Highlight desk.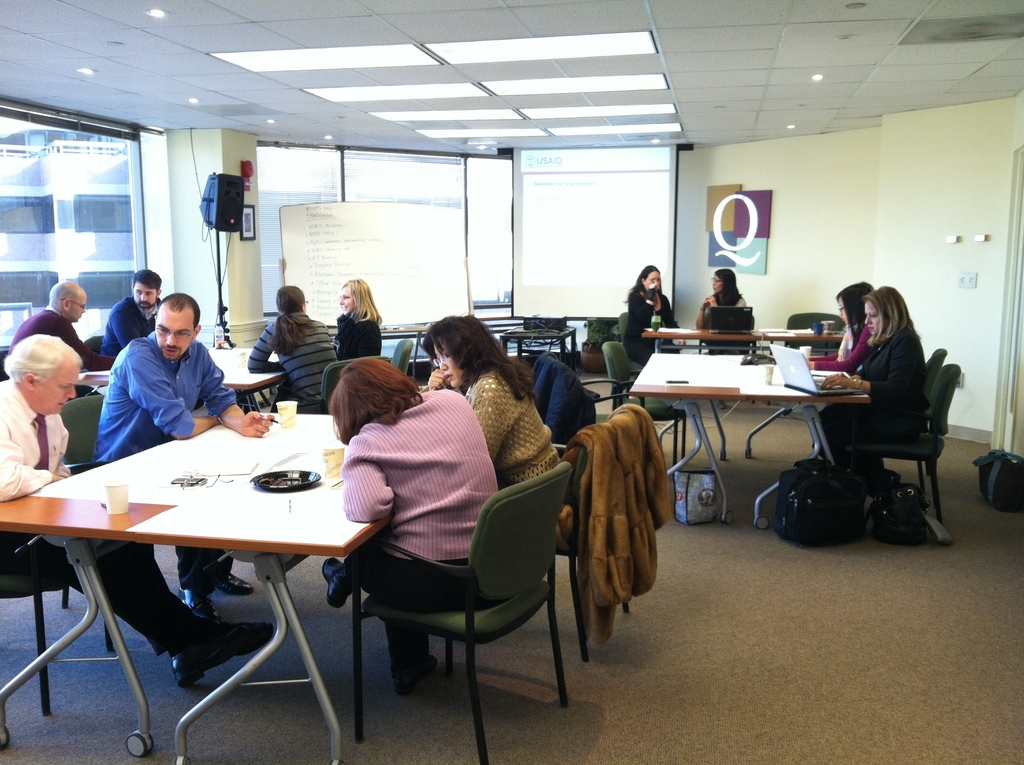
Highlighted region: bbox(0, 407, 387, 764).
